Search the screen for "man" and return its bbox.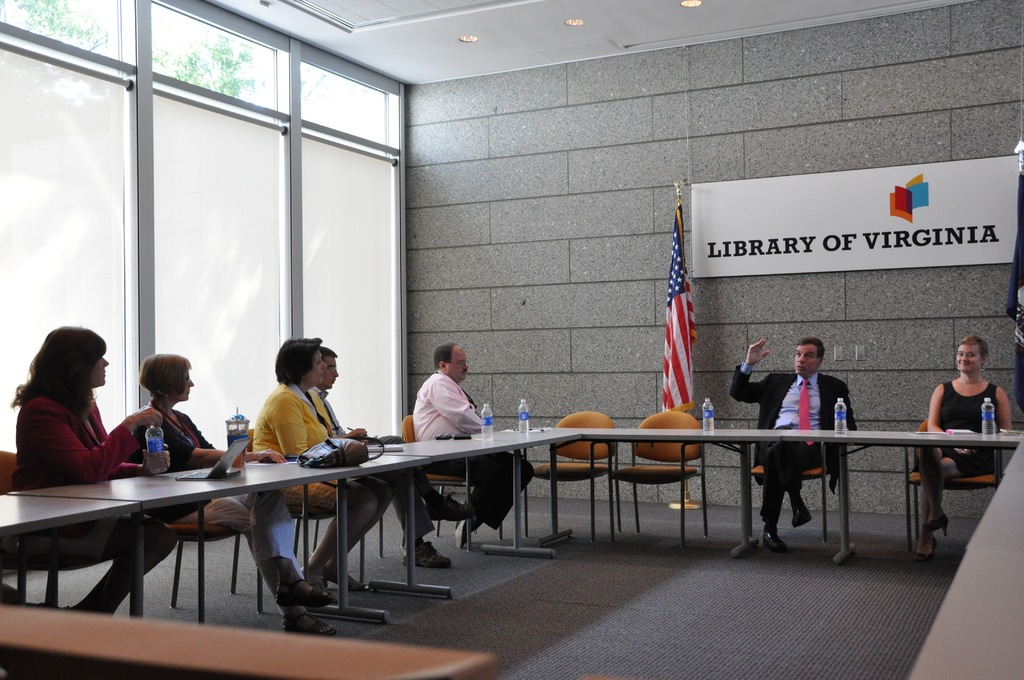
Found: (412,343,533,549).
